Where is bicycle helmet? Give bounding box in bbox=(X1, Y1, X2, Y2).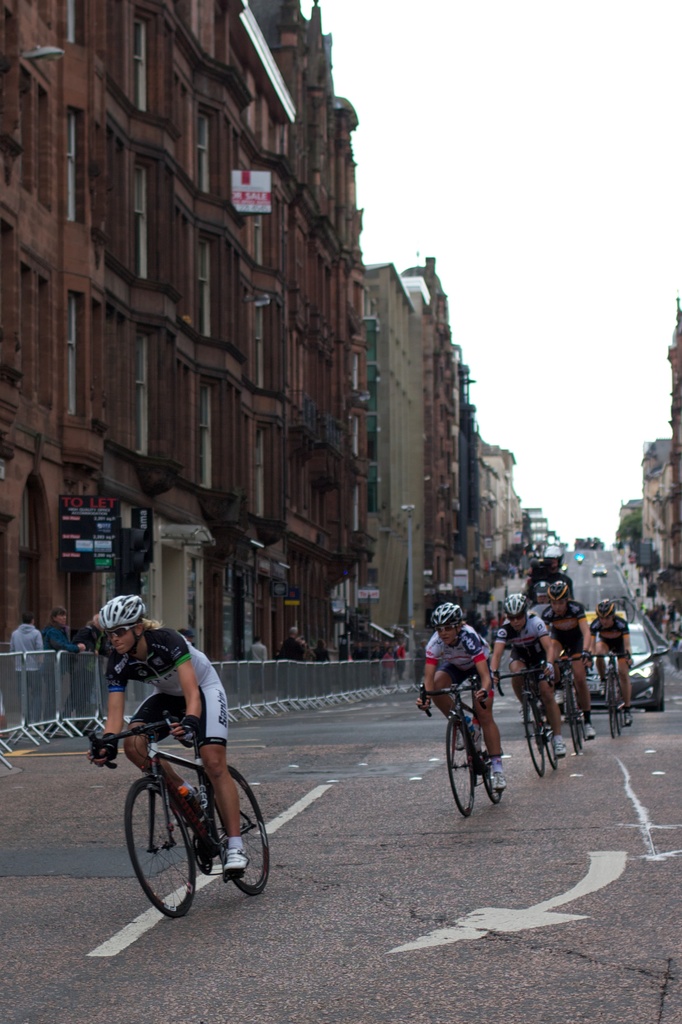
bbox=(599, 600, 609, 615).
